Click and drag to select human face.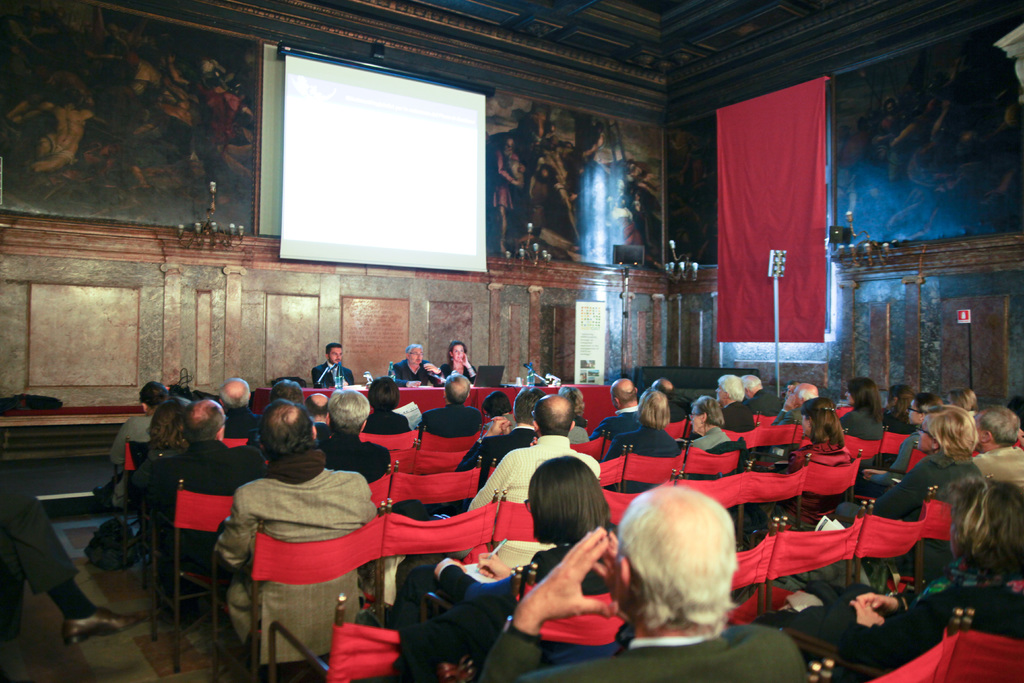
Selection: crop(454, 345, 464, 359).
